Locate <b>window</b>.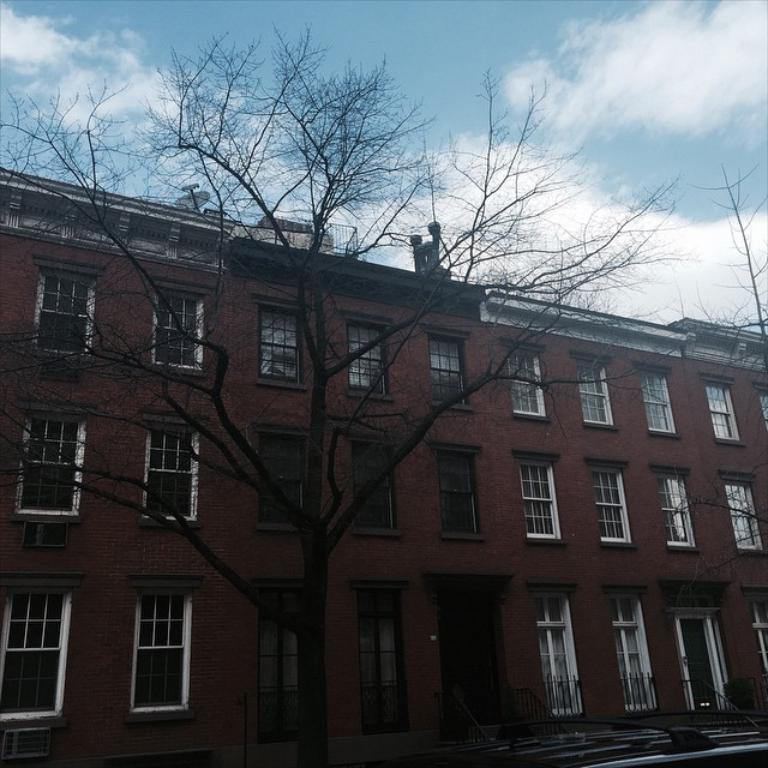
Bounding box: [x1=721, y1=469, x2=764, y2=552].
